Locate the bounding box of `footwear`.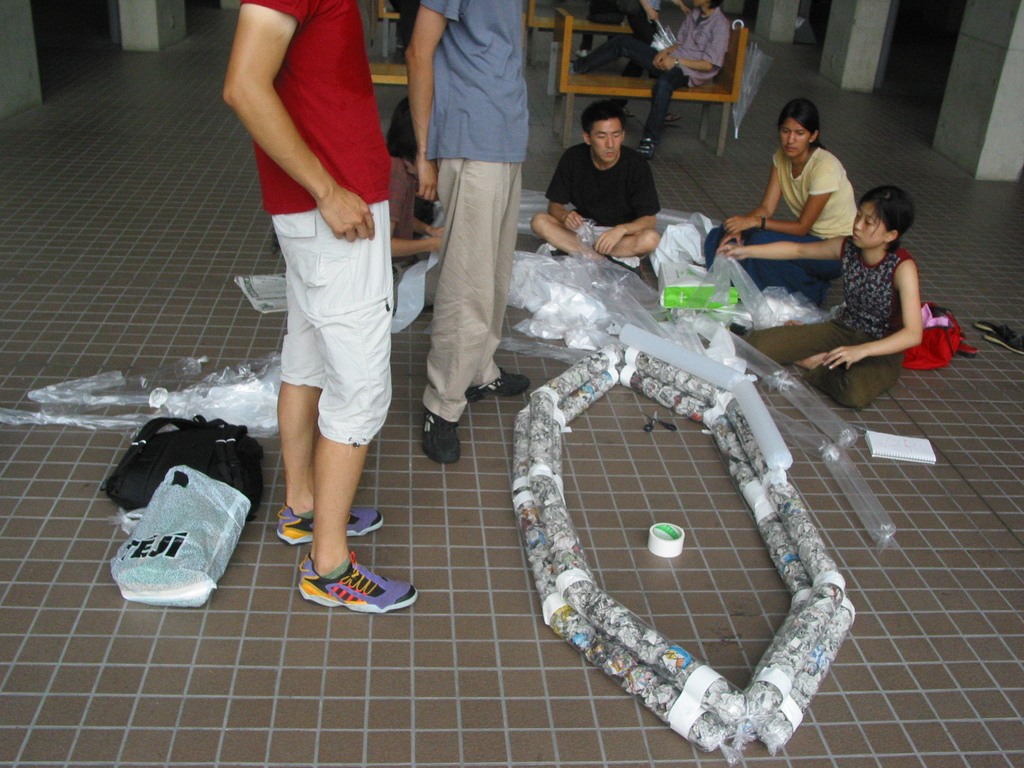
Bounding box: detection(564, 51, 581, 77).
